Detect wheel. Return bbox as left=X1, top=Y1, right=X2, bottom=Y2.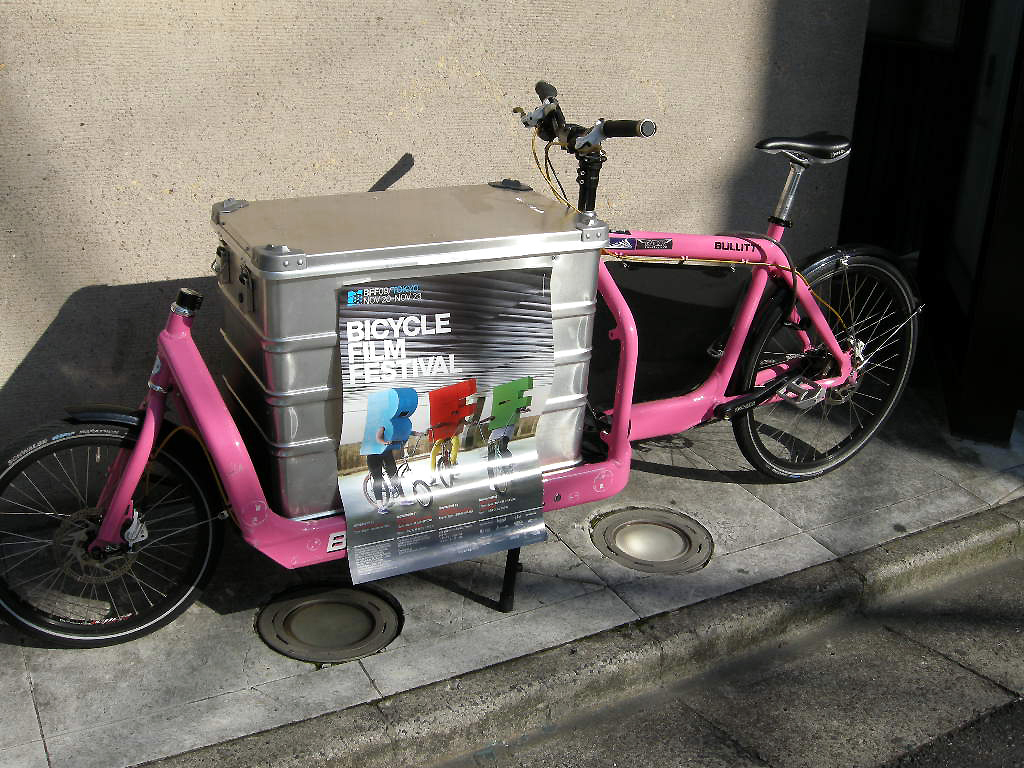
left=0, top=414, right=224, bottom=645.
